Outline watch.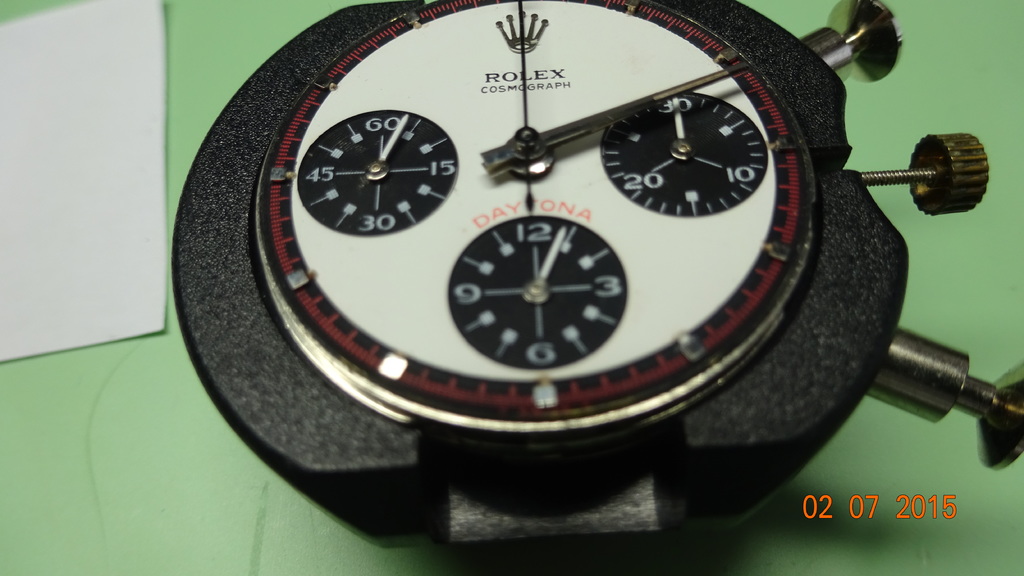
Outline: bbox=(177, 0, 1023, 548).
